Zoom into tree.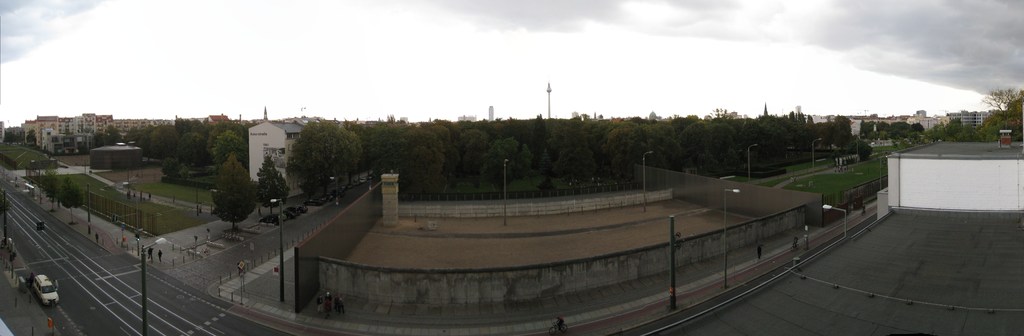
Zoom target: bbox(160, 156, 181, 176).
